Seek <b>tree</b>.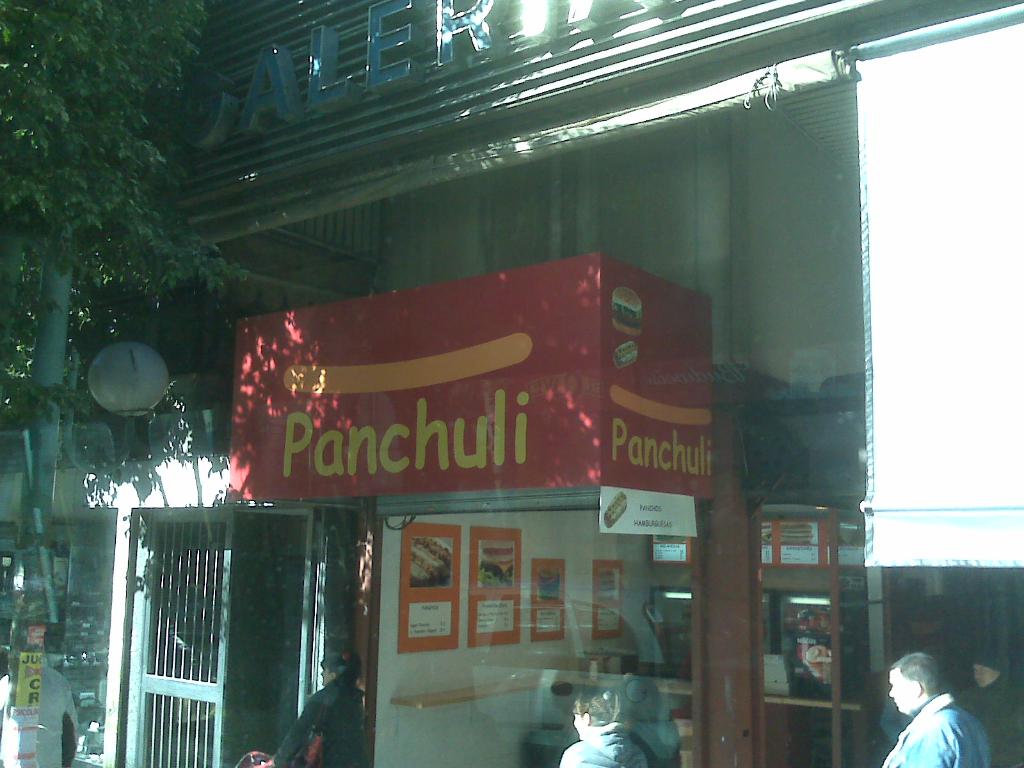
Rect(0, 0, 250, 415).
